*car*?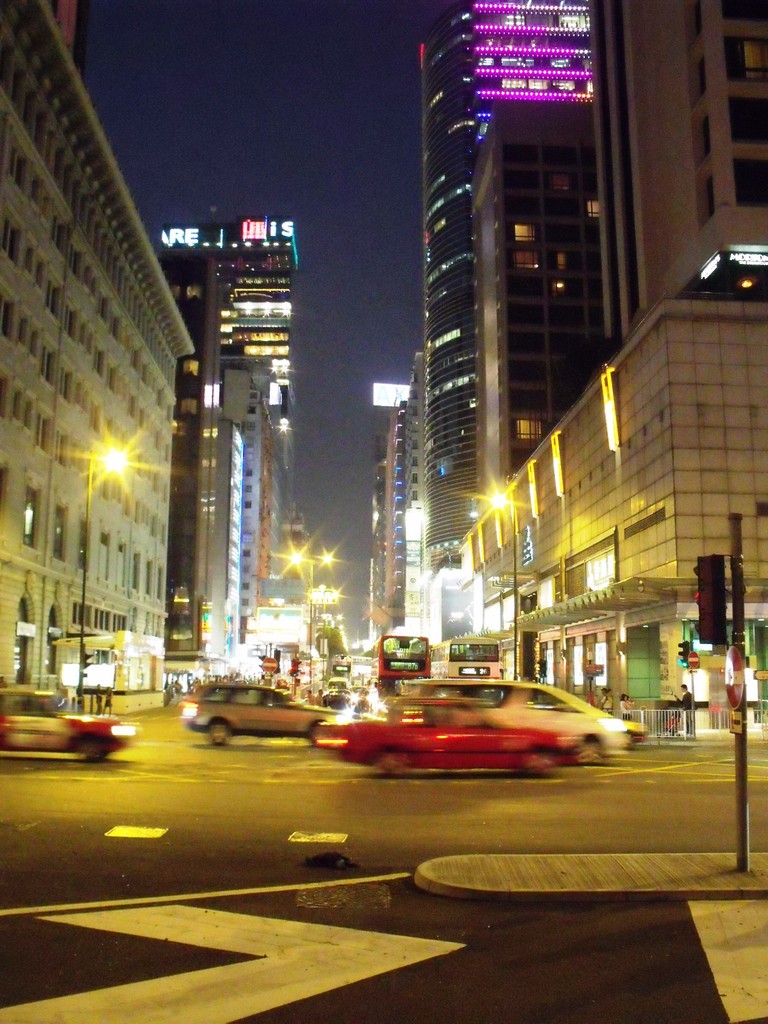
(399, 672, 641, 758)
